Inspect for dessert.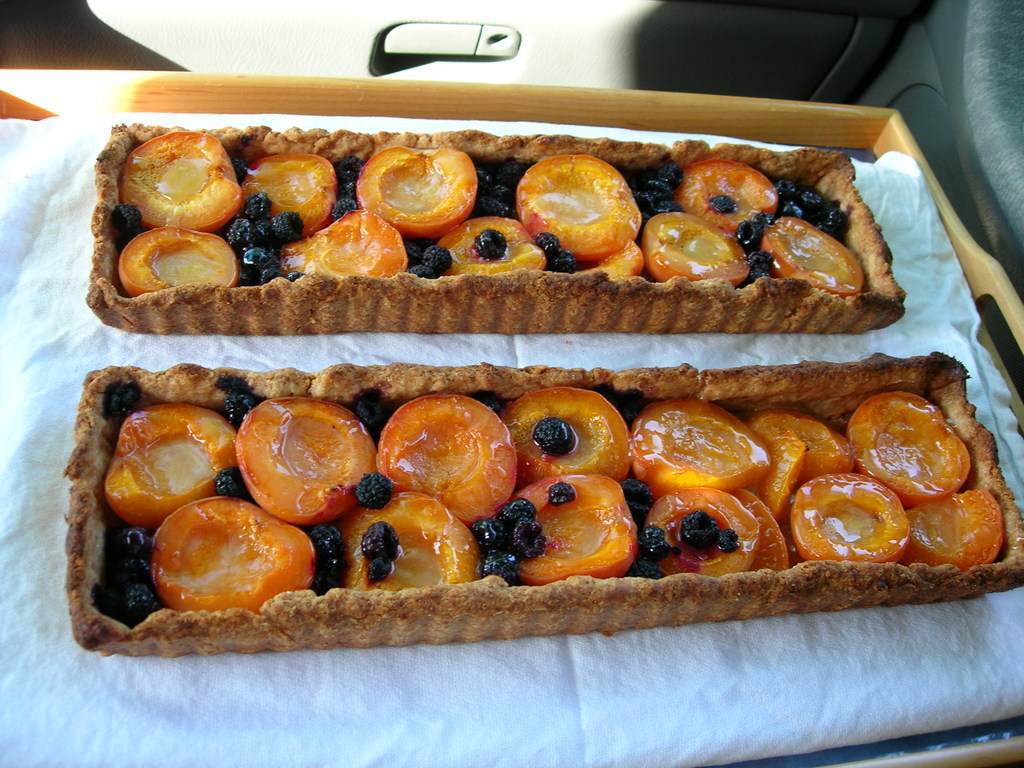
Inspection: <region>266, 211, 301, 239</region>.
